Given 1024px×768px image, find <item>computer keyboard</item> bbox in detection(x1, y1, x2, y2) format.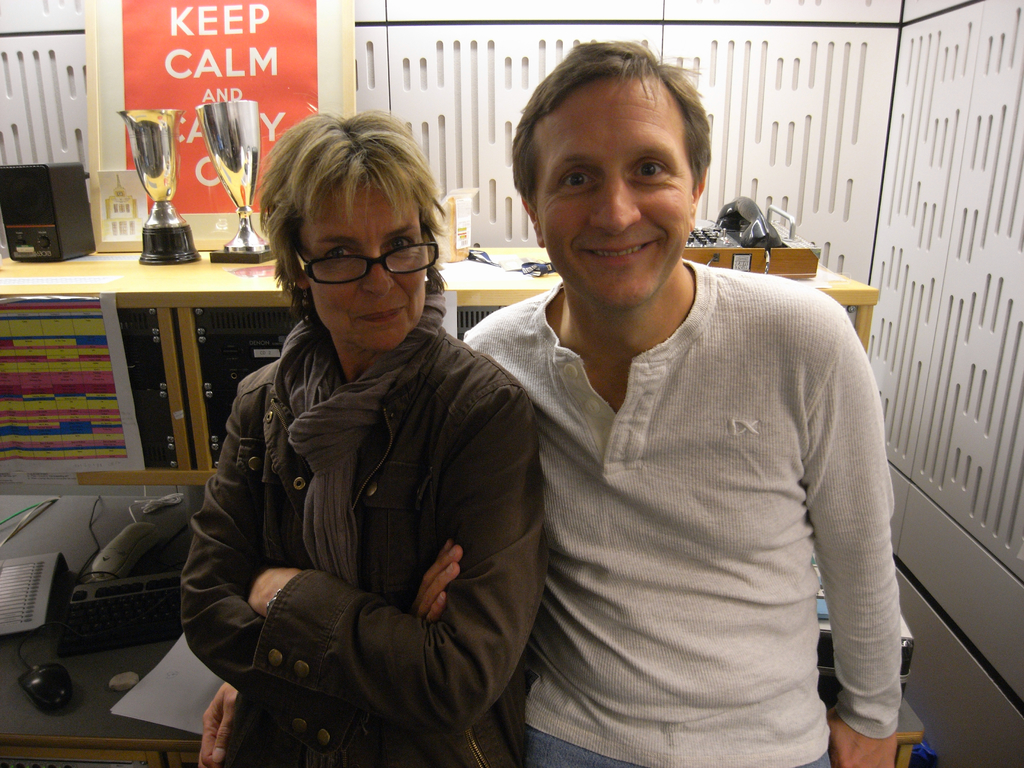
detection(56, 570, 182, 657).
